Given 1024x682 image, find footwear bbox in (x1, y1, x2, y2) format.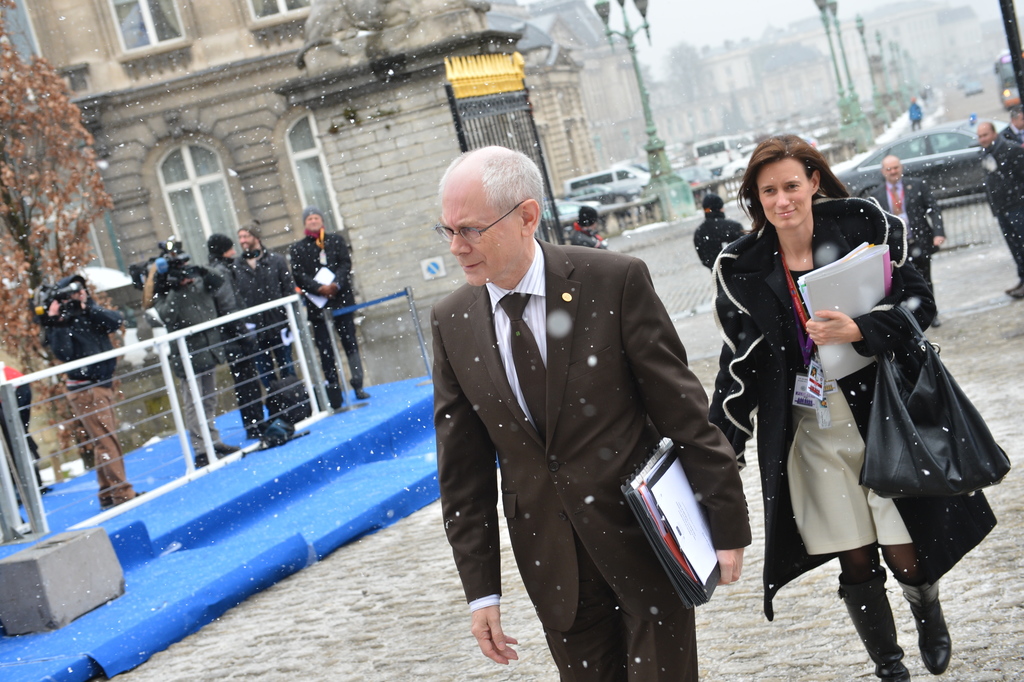
(834, 574, 911, 681).
